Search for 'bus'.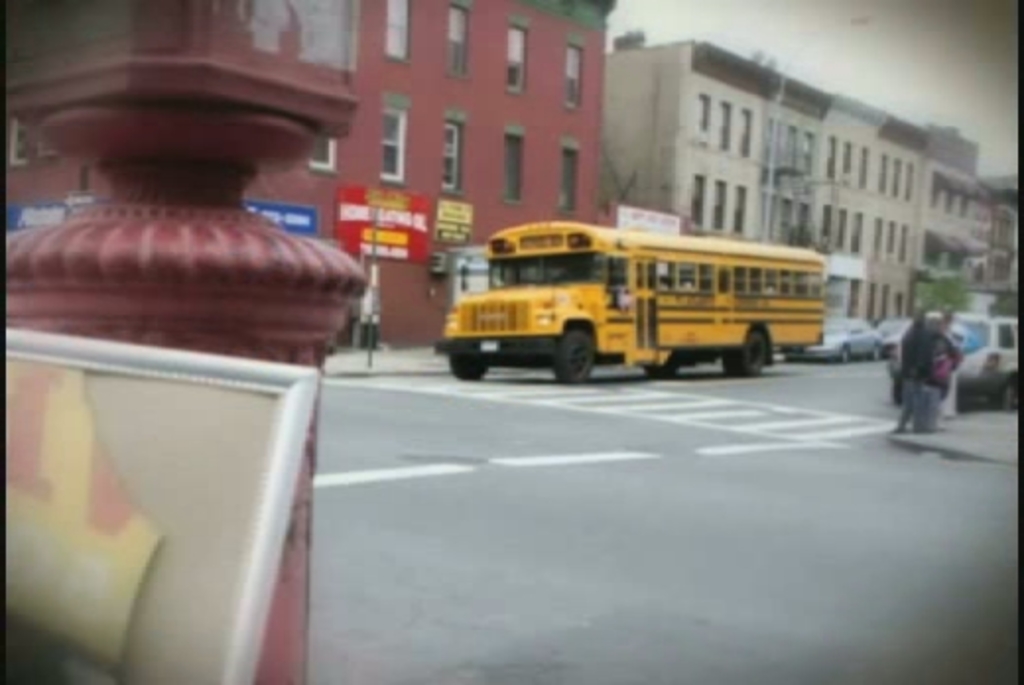
Found at locate(431, 218, 823, 390).
